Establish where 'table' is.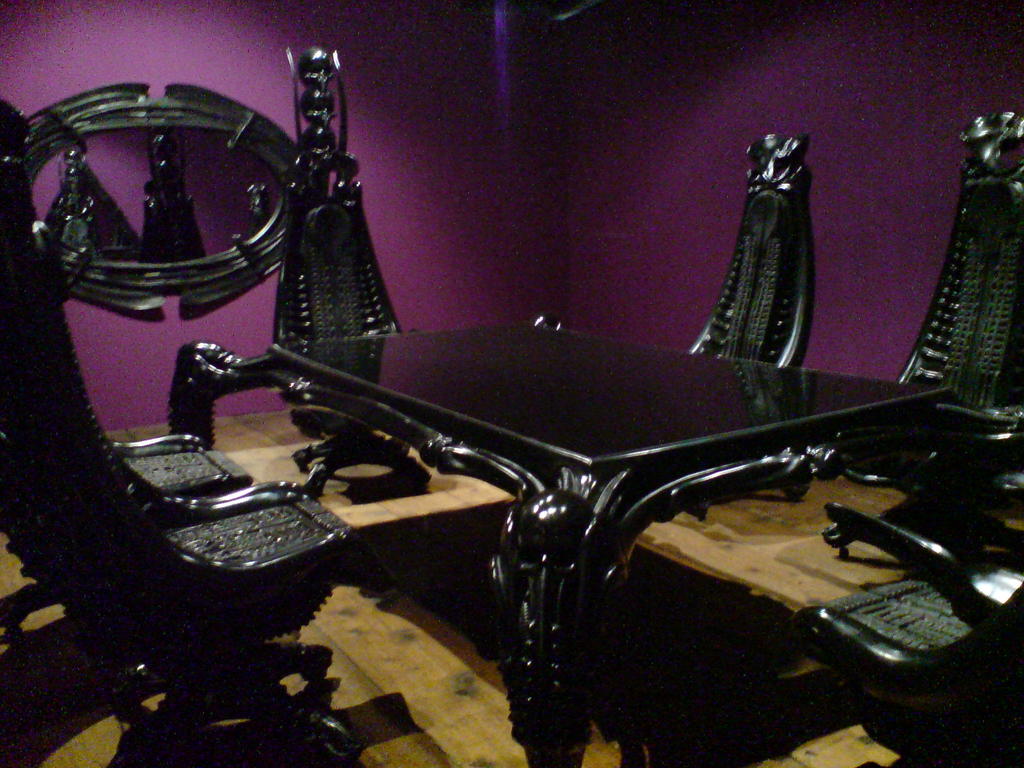
Established at 170:318:1010:767.
